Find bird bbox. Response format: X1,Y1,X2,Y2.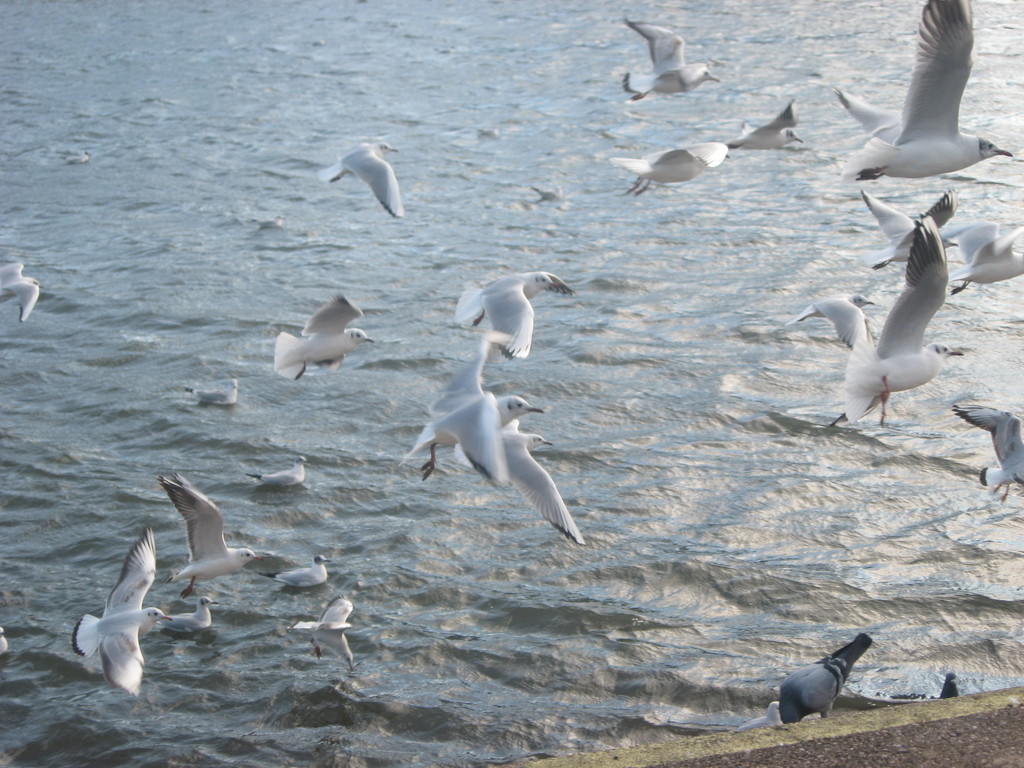
938,670,959,700.
